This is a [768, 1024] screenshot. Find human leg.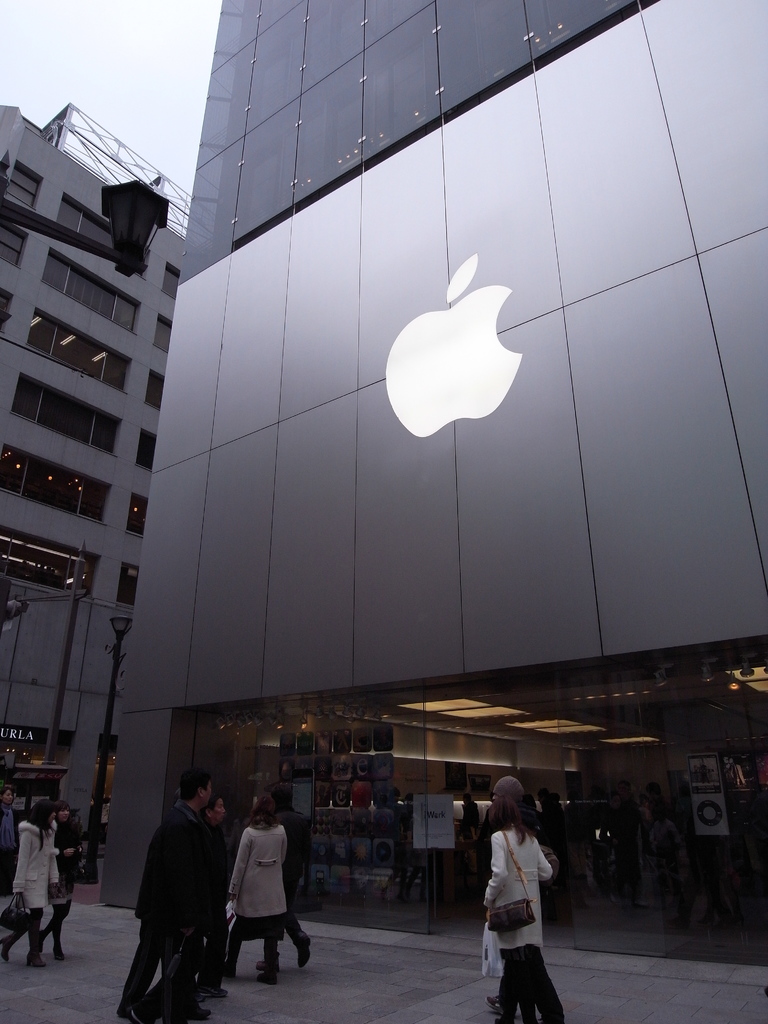
Bounding box: (257,913,278,986).
